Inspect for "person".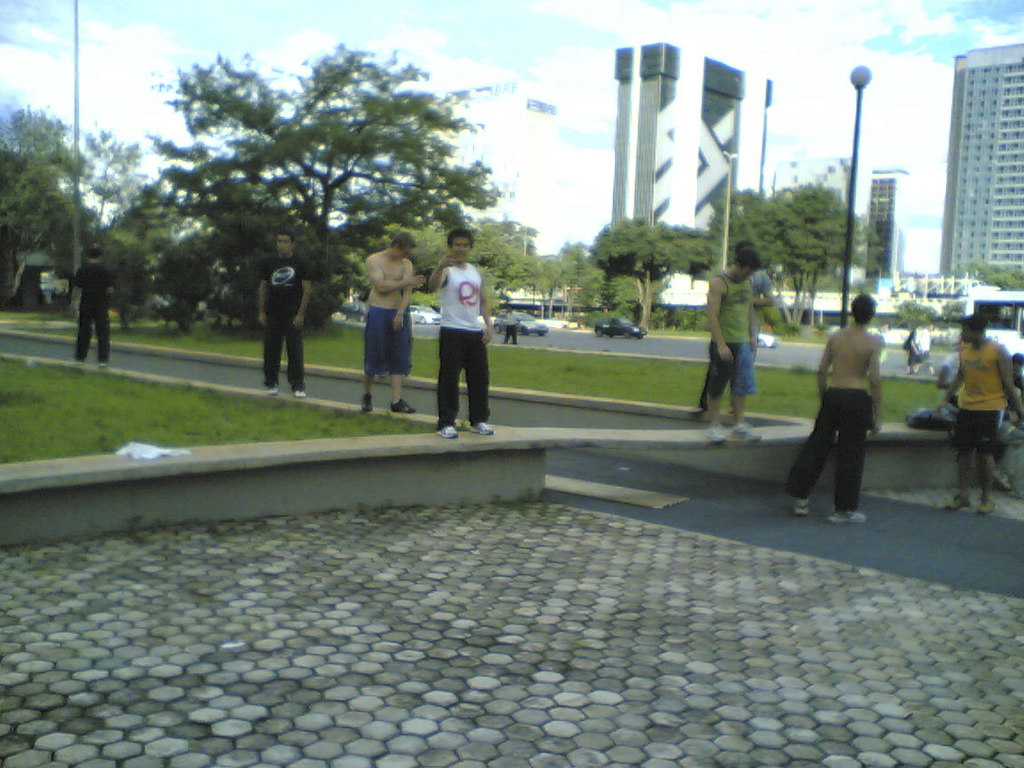
Inspection: [left=75, top=238, right=116, bottom=366].
